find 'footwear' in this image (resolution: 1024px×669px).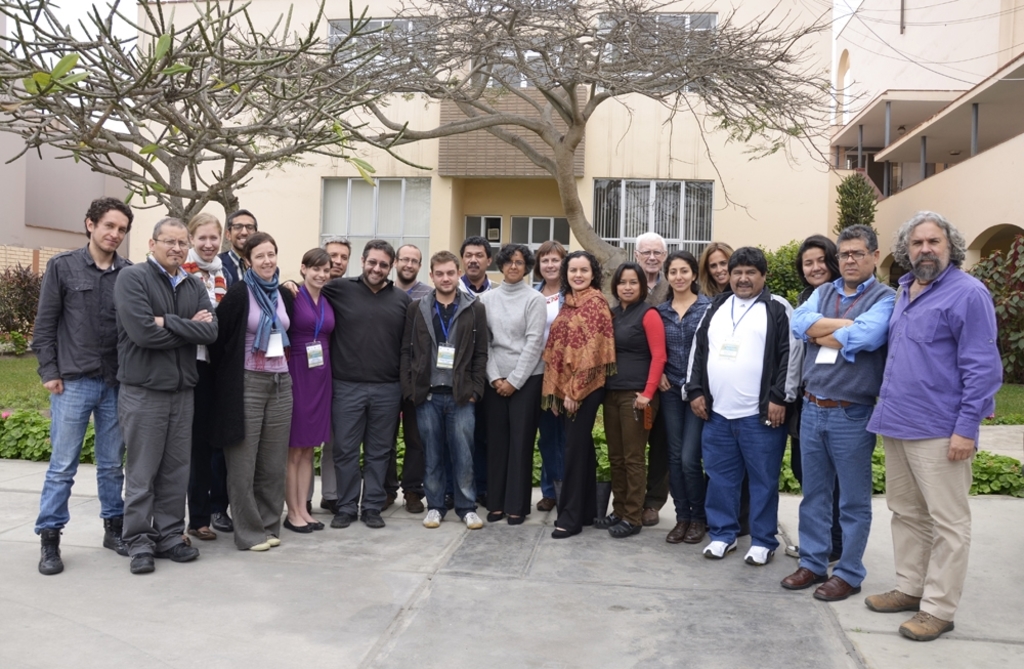
select_region(463, 510, 482, 529).
